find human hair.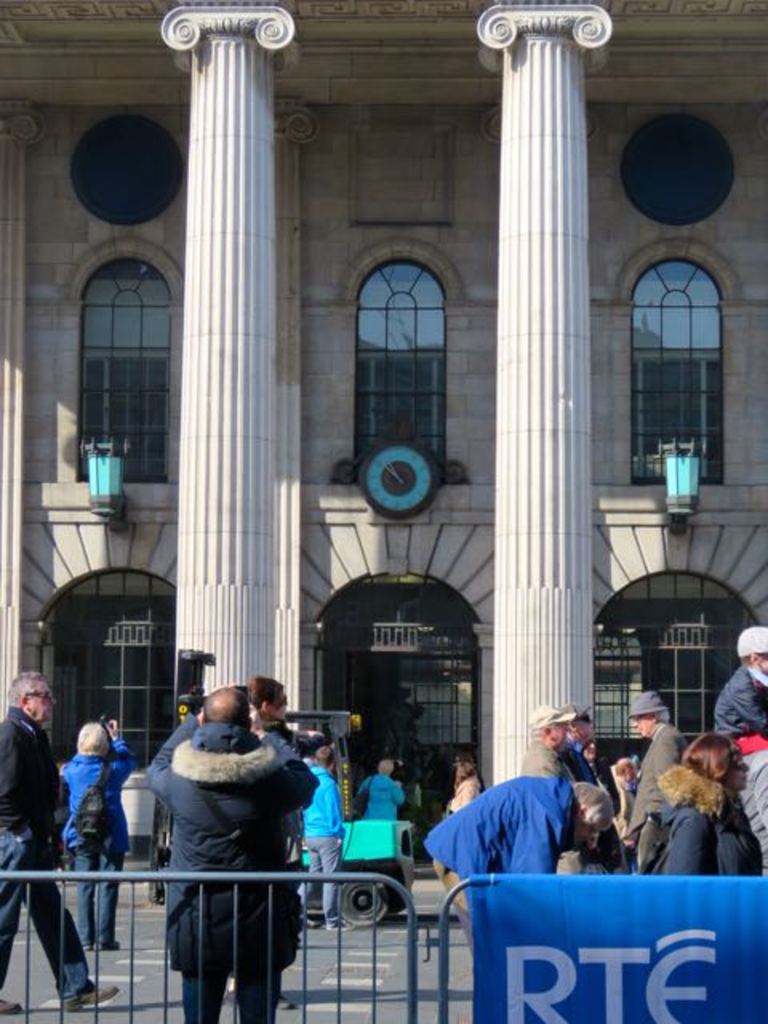
bbox(739, 650, 766, 666).
